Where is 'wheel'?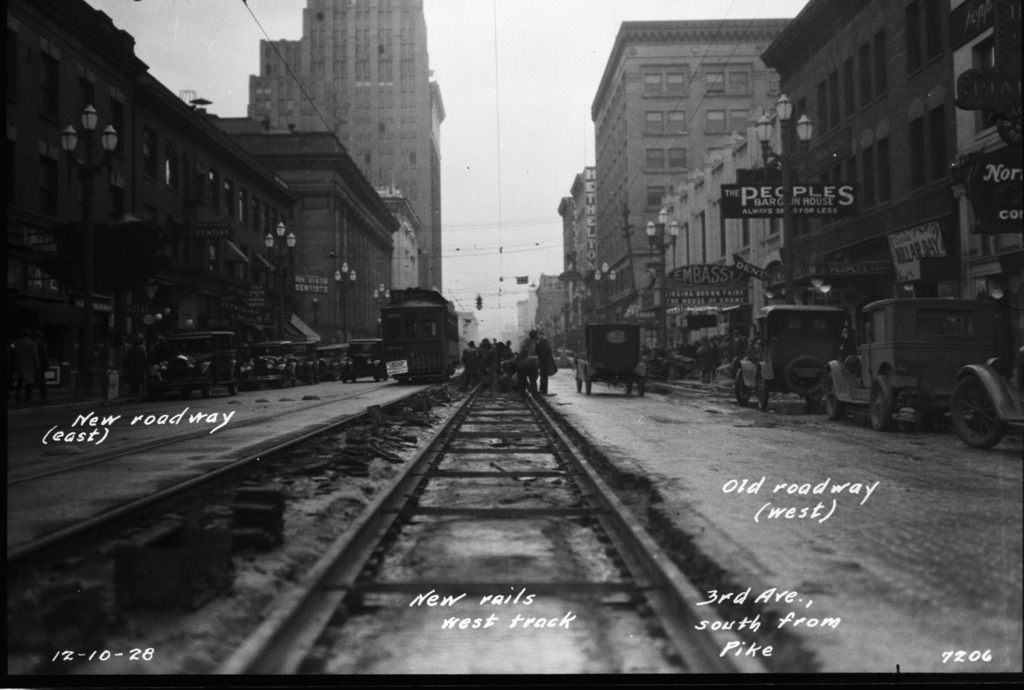
left=635, top=376, right=645, bottom=397.
